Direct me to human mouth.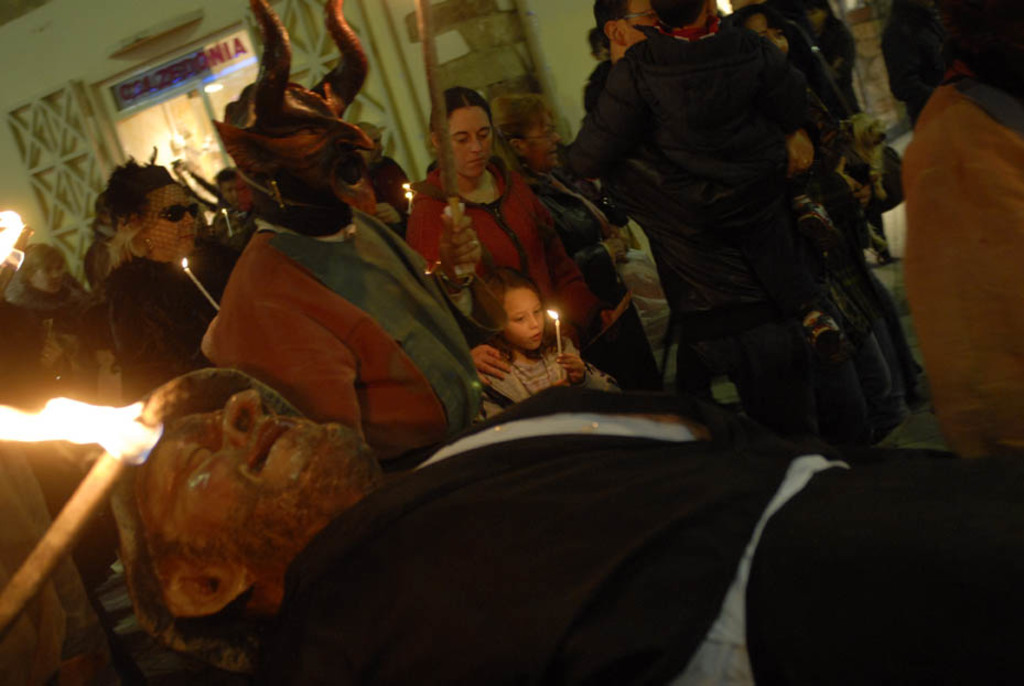
Direction: locate(247, 417, 287, 473).
